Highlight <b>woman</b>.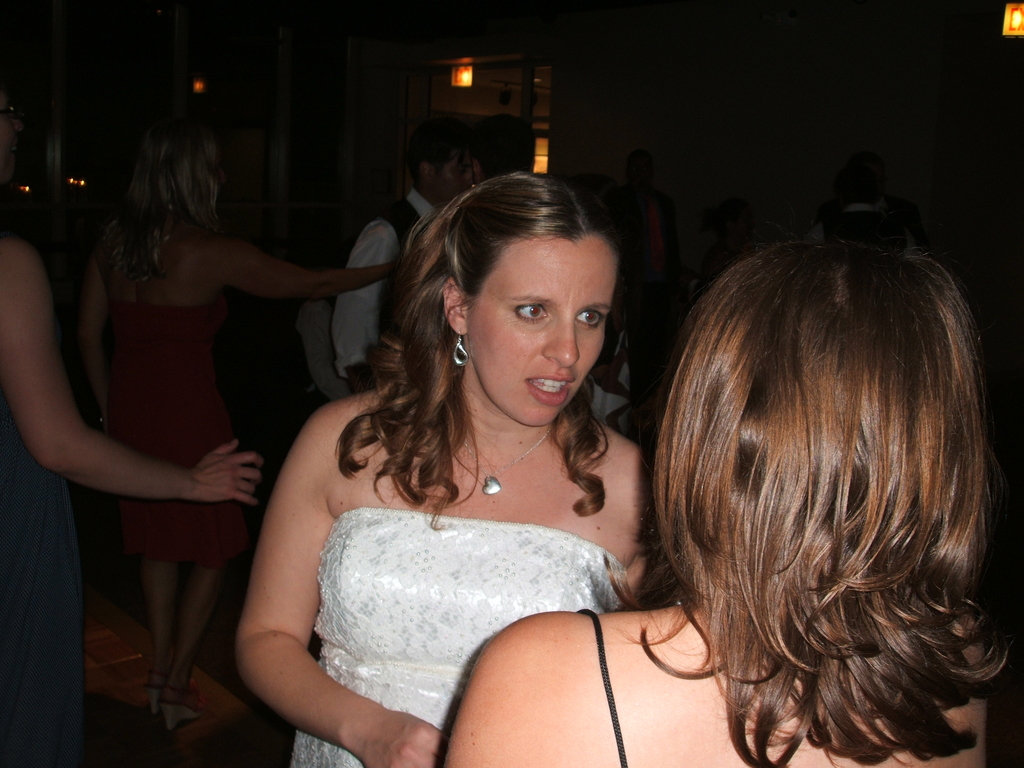
Highlighted region: Rect(191, 166, 705, 767).
